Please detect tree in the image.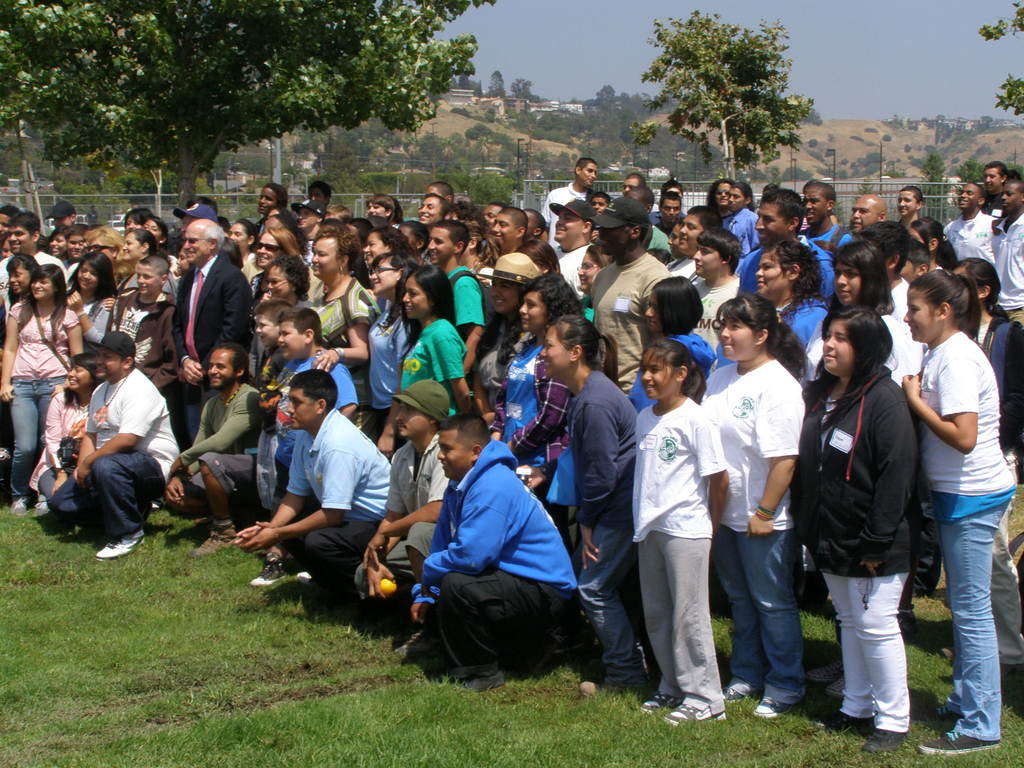
<region>985, 0, 1023, 123</region>.
